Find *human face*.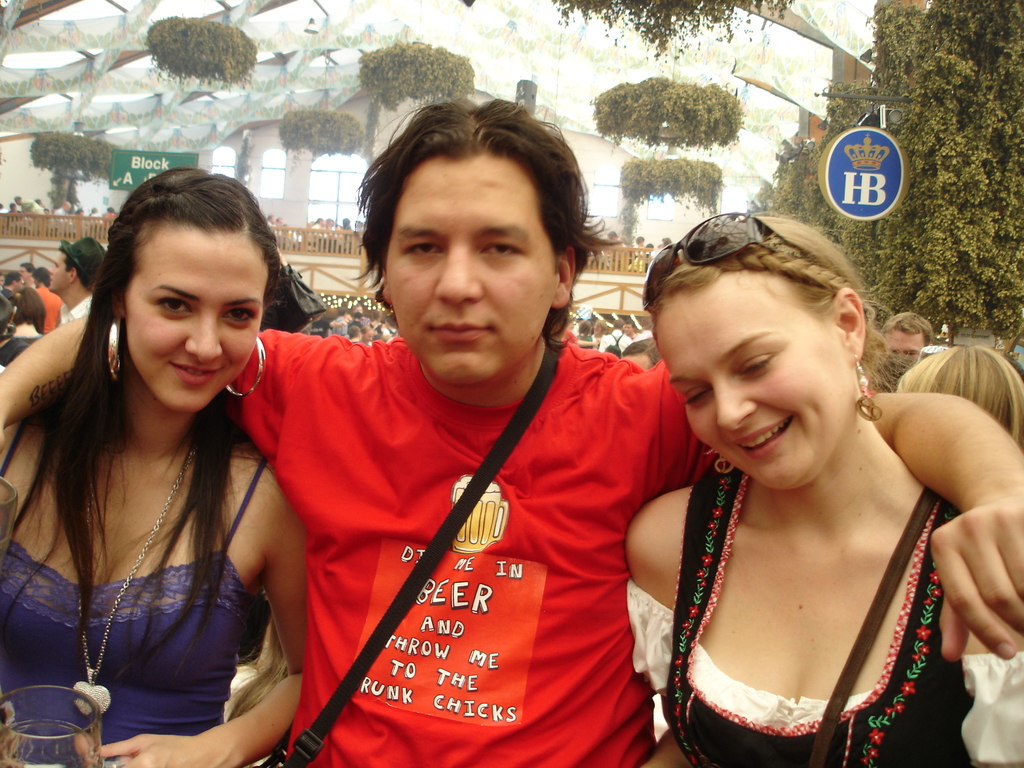
crop(666, 276, 861, 487).
